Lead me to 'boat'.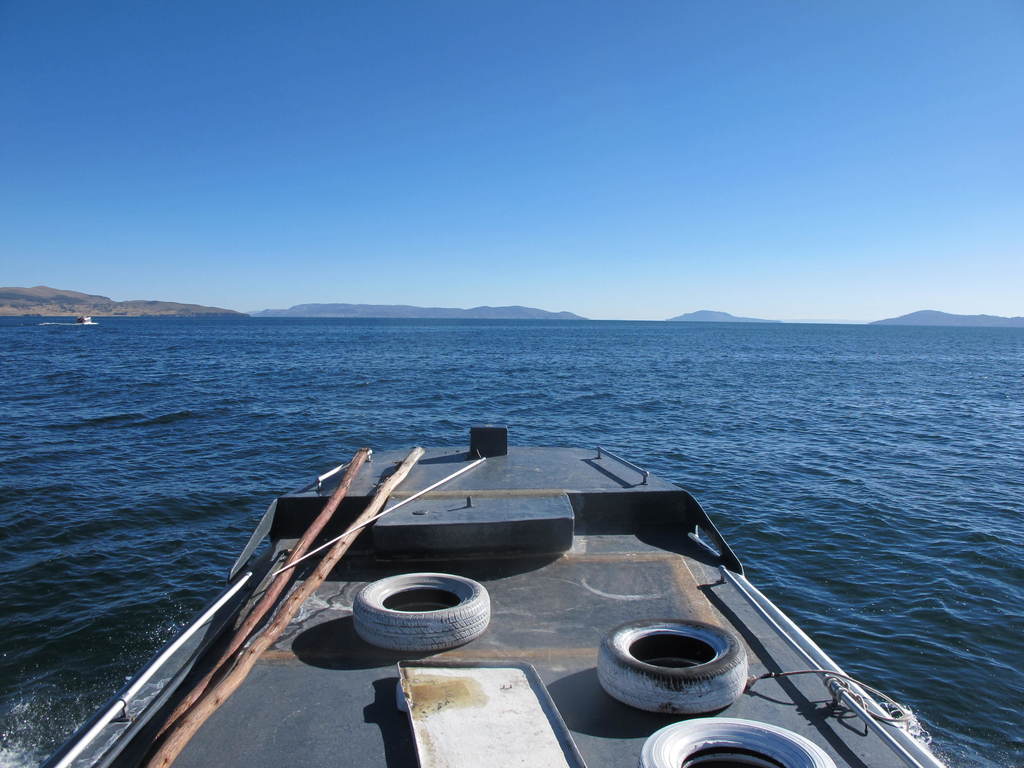
Lead to [left=43, top=402, right=977, bottom=747].
